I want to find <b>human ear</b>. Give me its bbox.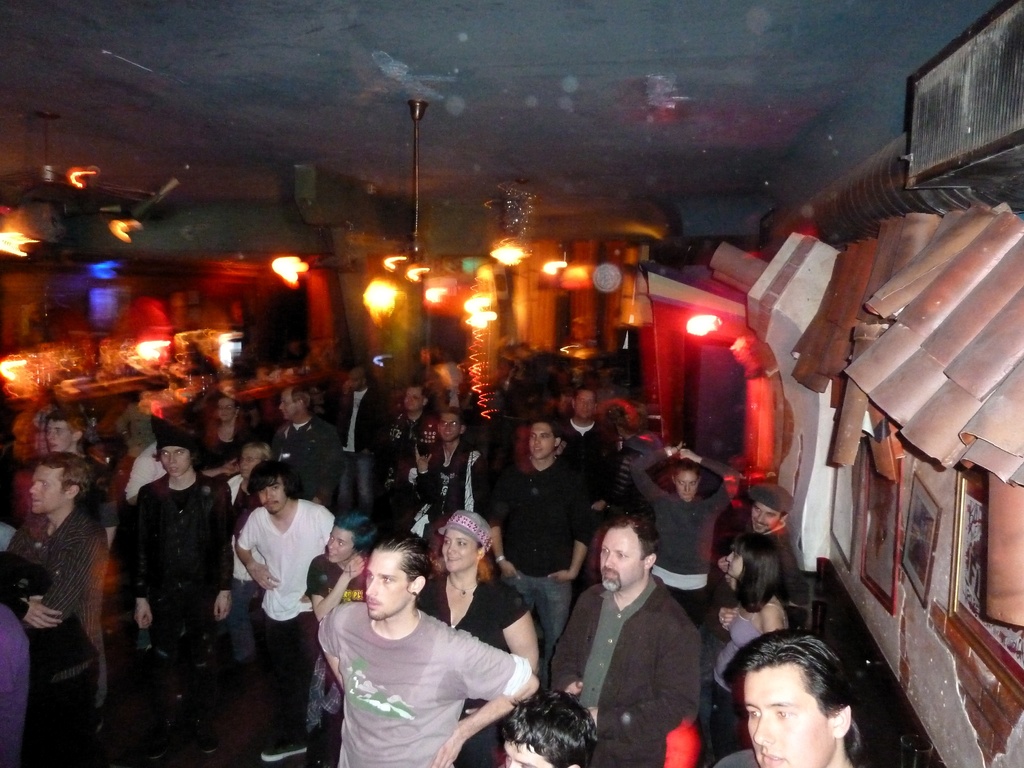
select_region(644, 553, 662, 572).
